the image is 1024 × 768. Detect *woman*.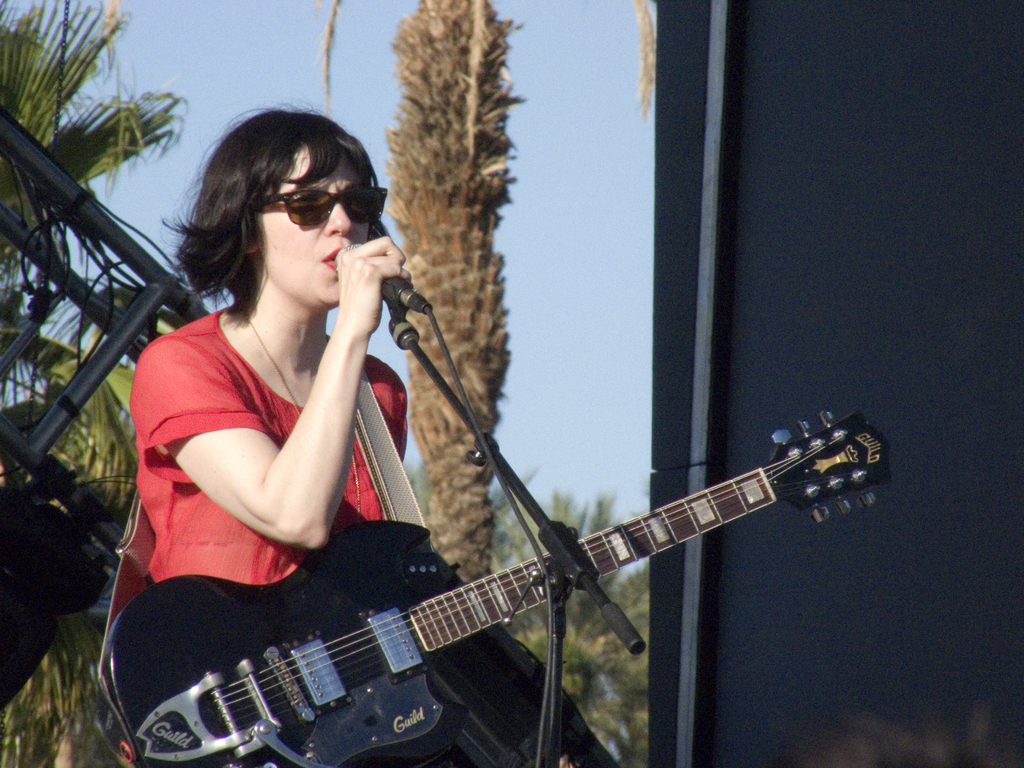
Detection: [left=128, top=128, right=493, bottom=644].
